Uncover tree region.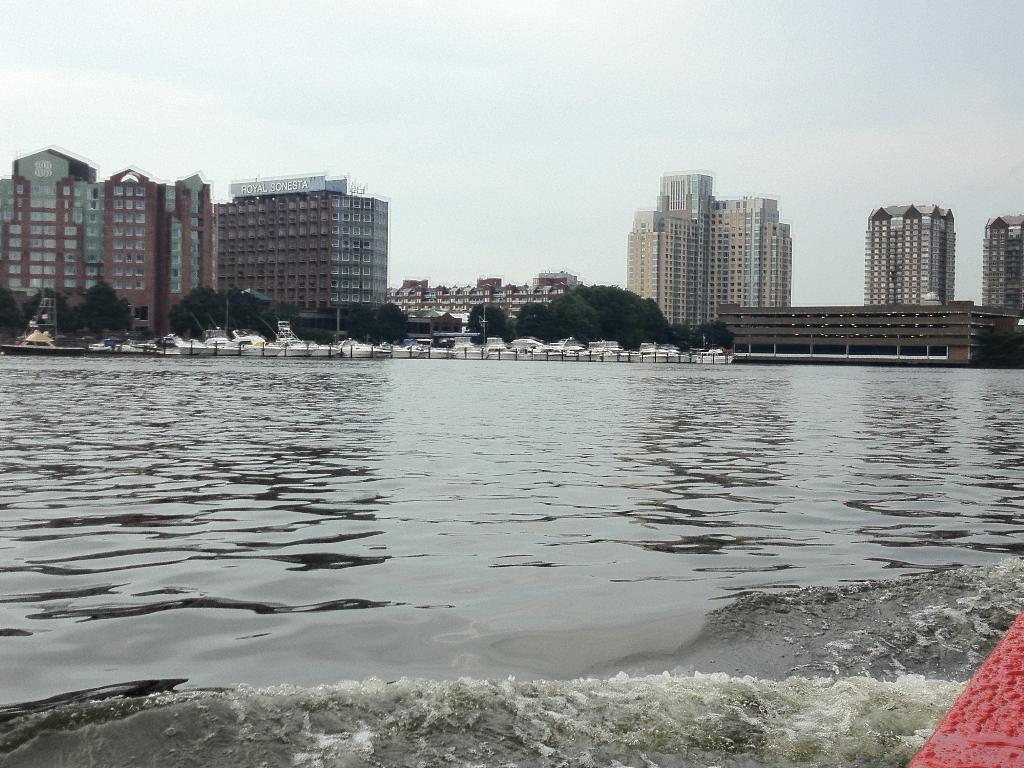
Uncovered: crop(0, 288, 38, 335).
